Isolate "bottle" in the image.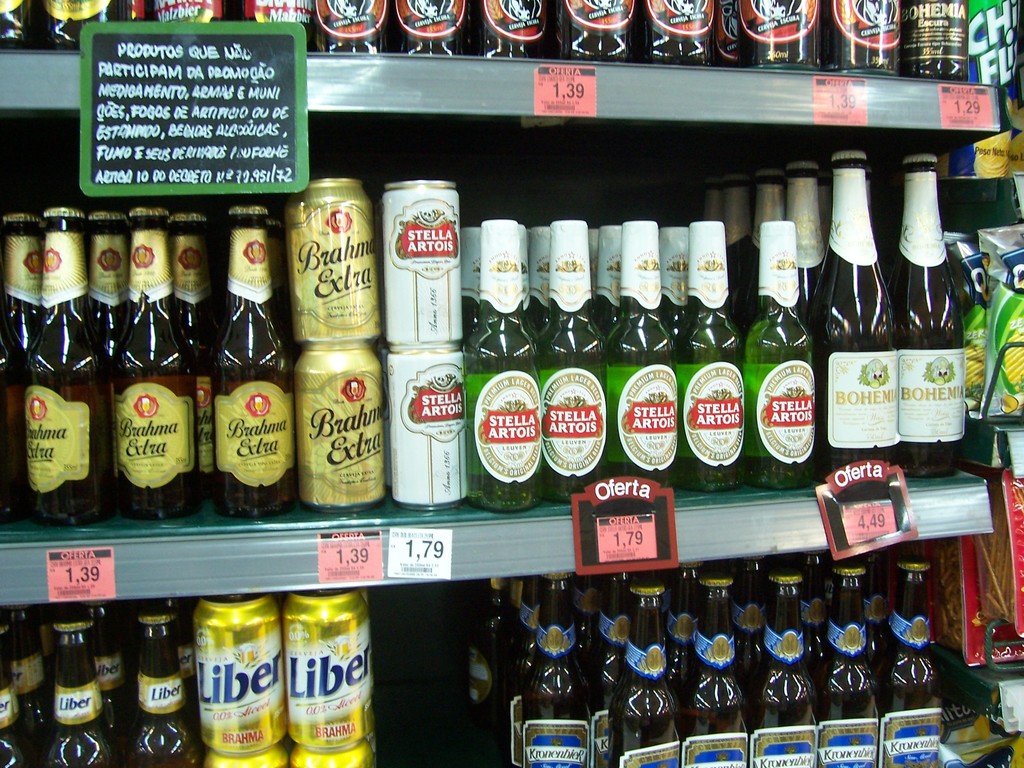
Isolated region: 682 573 753 767.
